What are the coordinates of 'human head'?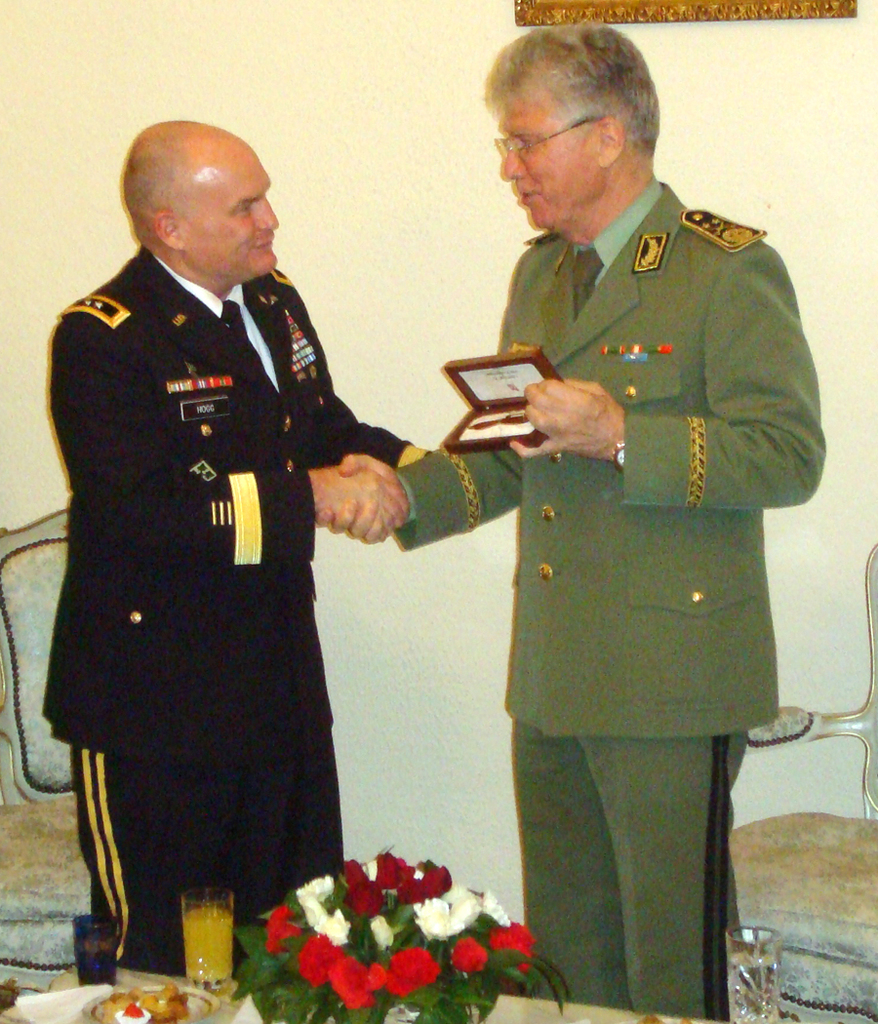
bbox=[469, 22, 684, 223].
